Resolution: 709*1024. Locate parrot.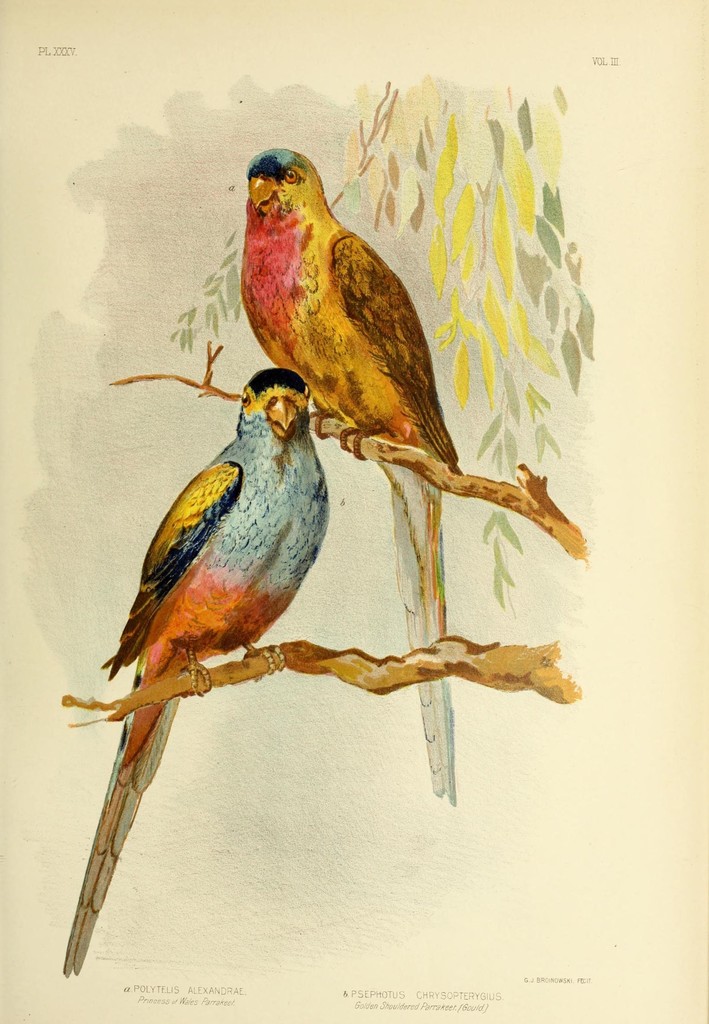
<box>235,147,459,809</box>.
